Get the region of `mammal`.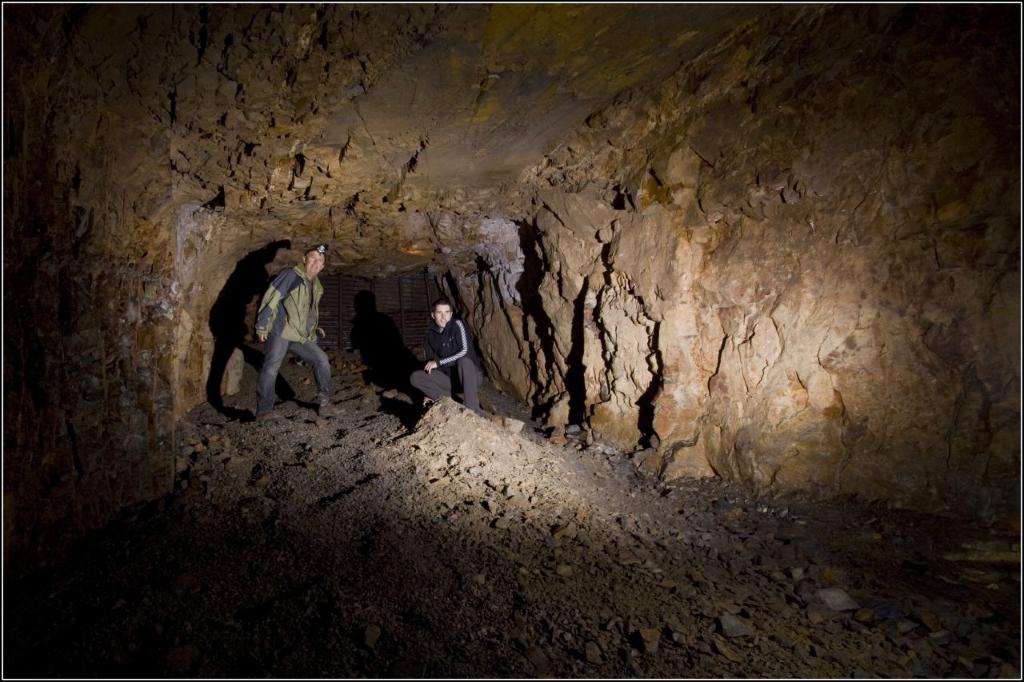
258 242 337 417.
